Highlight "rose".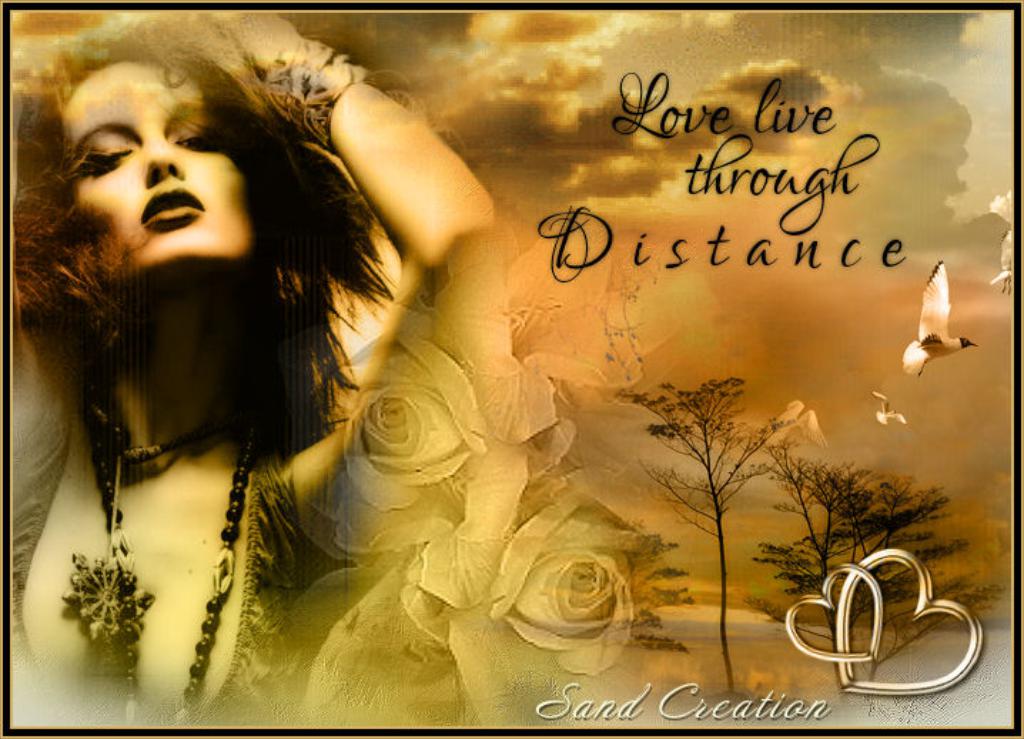
Highlighted region: detection(311, 324, 488, 556).
